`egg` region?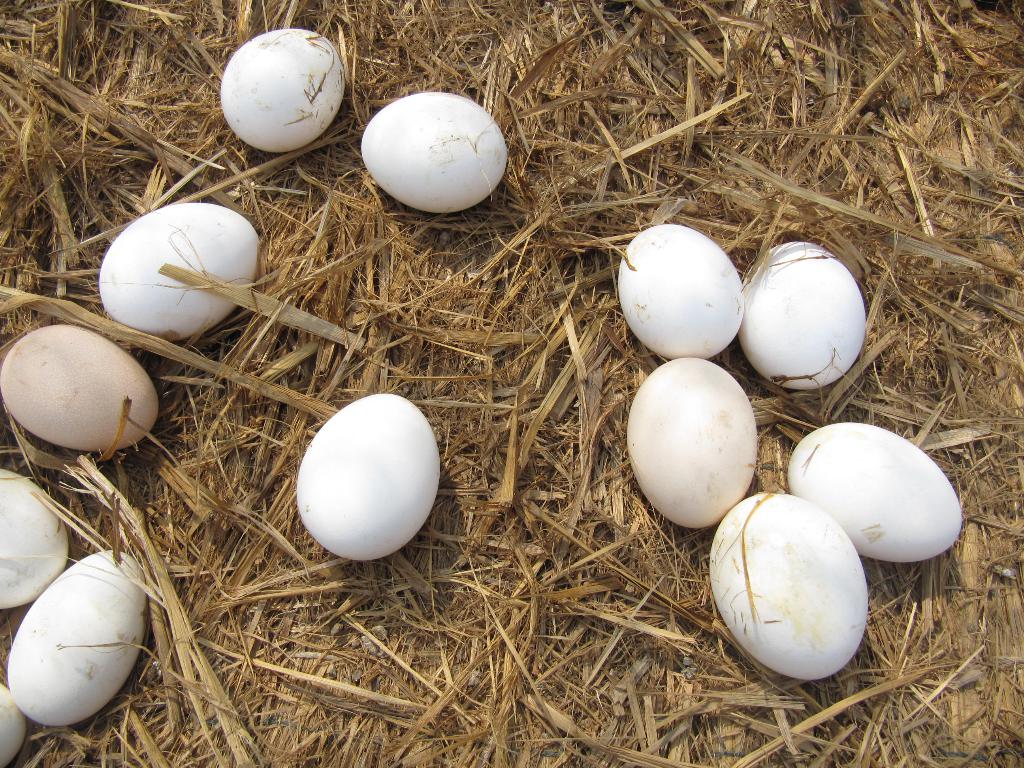
(x1=215, y1=25, x2=348, y2=150)
